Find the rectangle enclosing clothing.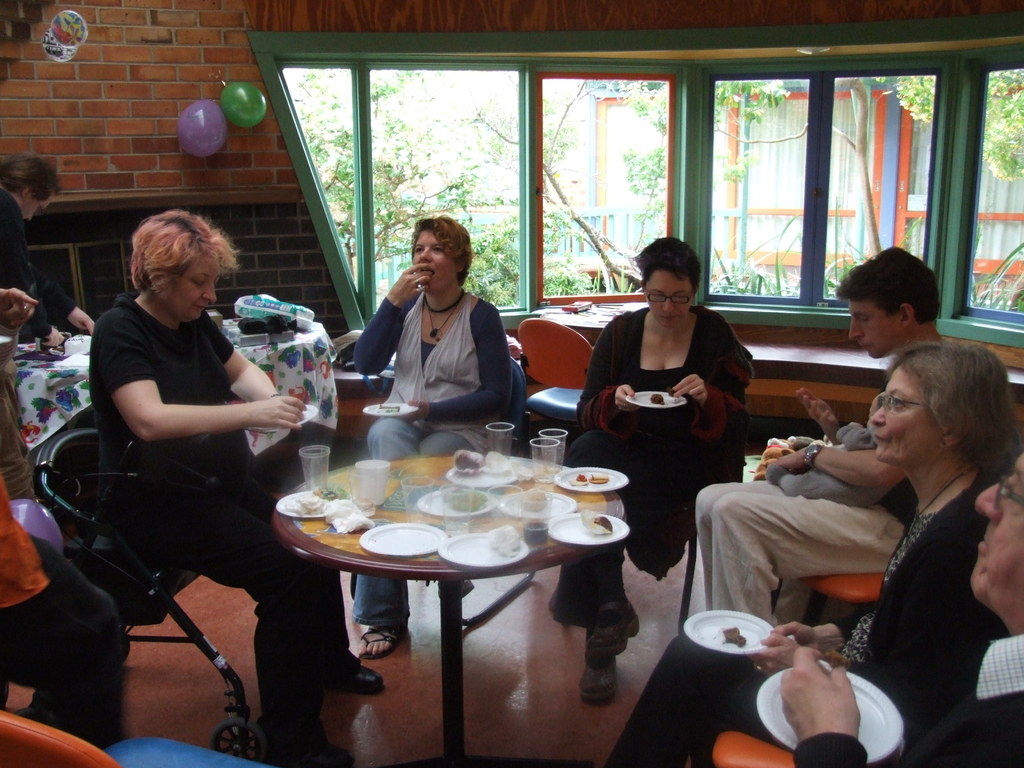
Rect(689, 381, 915, 604).
